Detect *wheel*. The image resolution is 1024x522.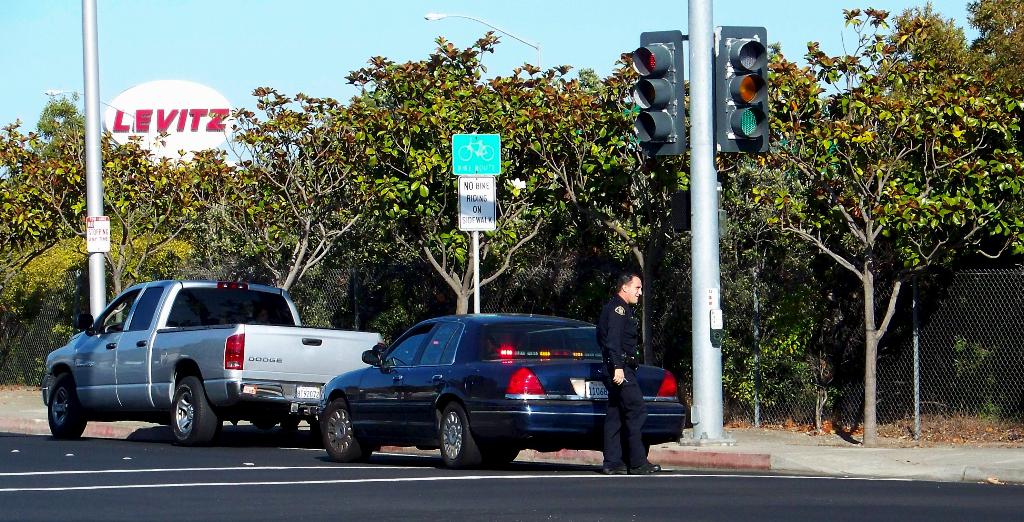
l=645, t=443, r=650, b=455.
